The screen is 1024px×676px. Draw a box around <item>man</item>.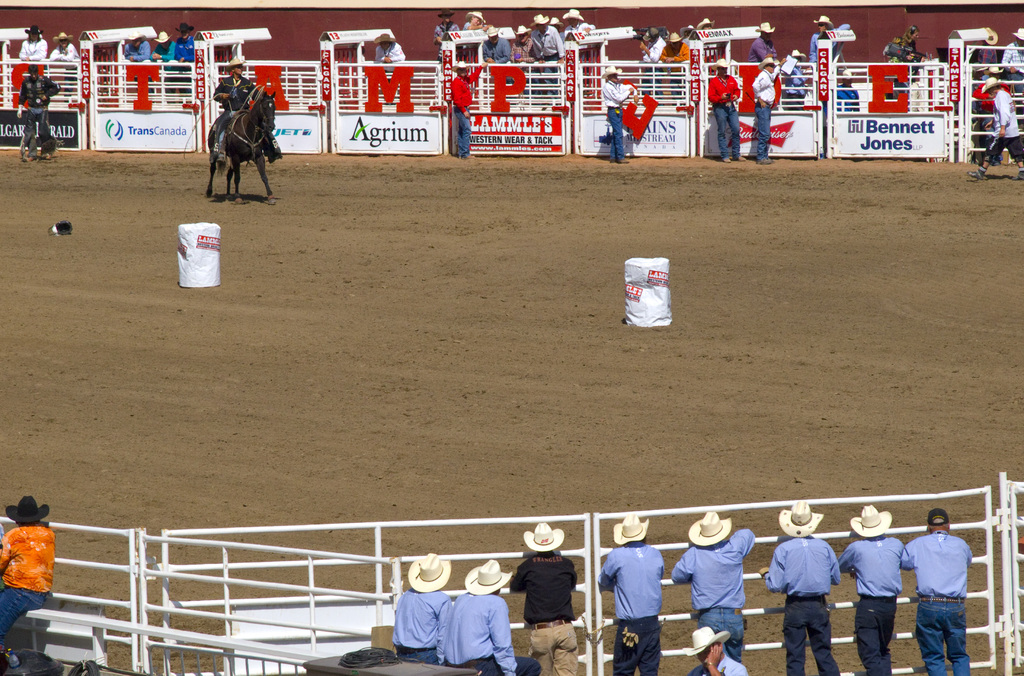
box(691, 622, 750, 675).
